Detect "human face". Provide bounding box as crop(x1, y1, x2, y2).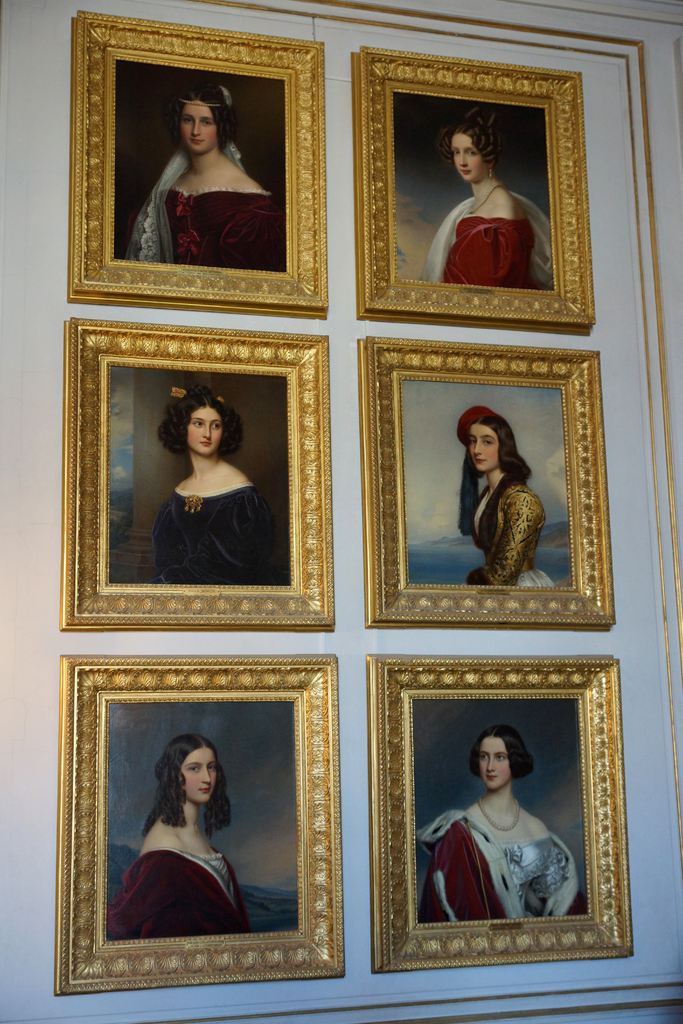
crop(482, 741, 515, 785).
